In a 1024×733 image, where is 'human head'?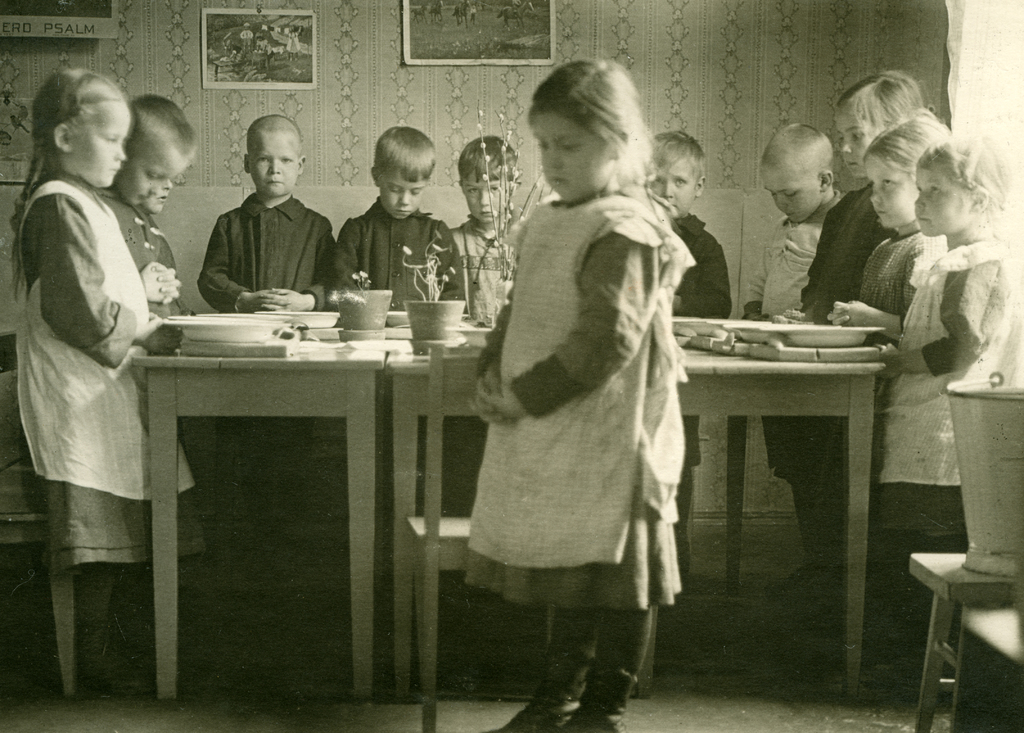
834/70/921/182.
